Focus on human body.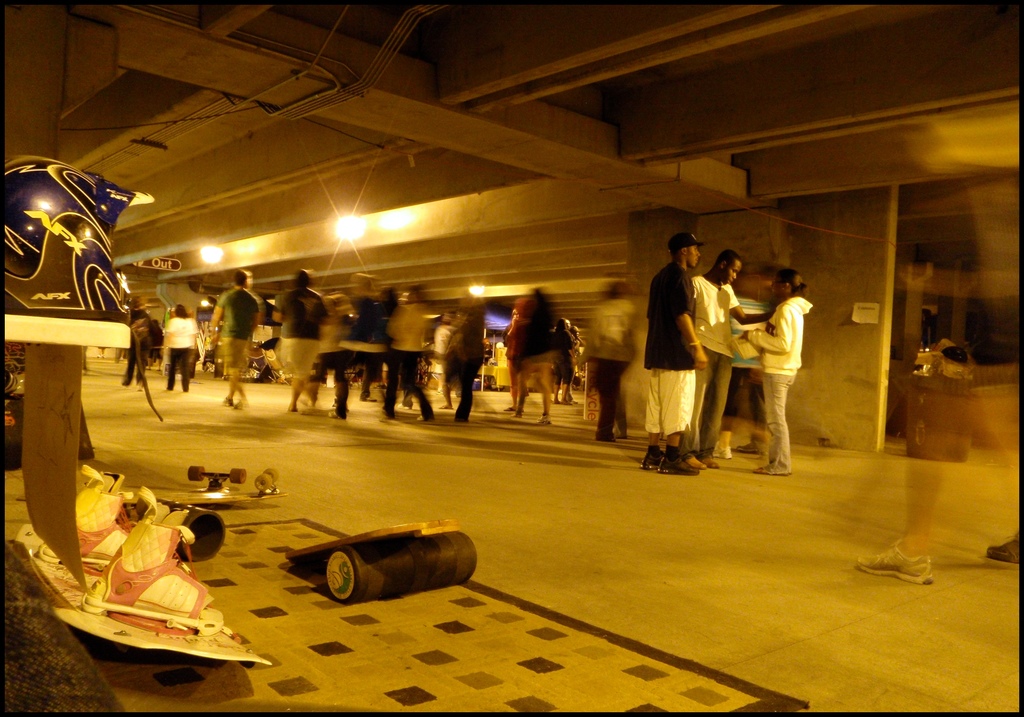
Focused at (165, 314, 204, 395).
